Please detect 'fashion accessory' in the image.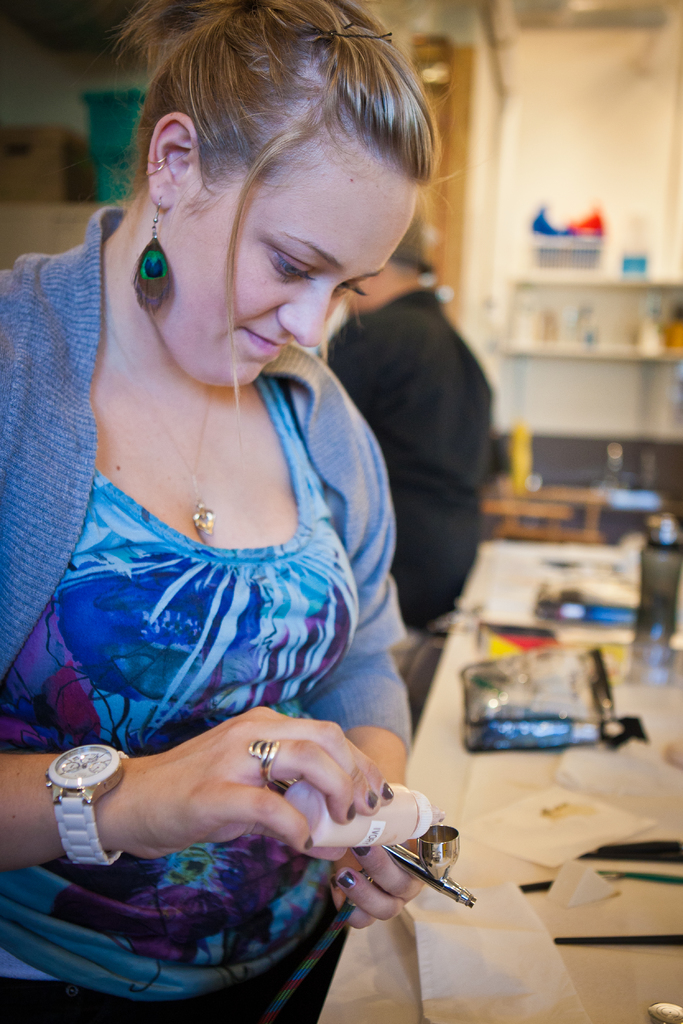
bbox=(381, 784, 397, 802).
